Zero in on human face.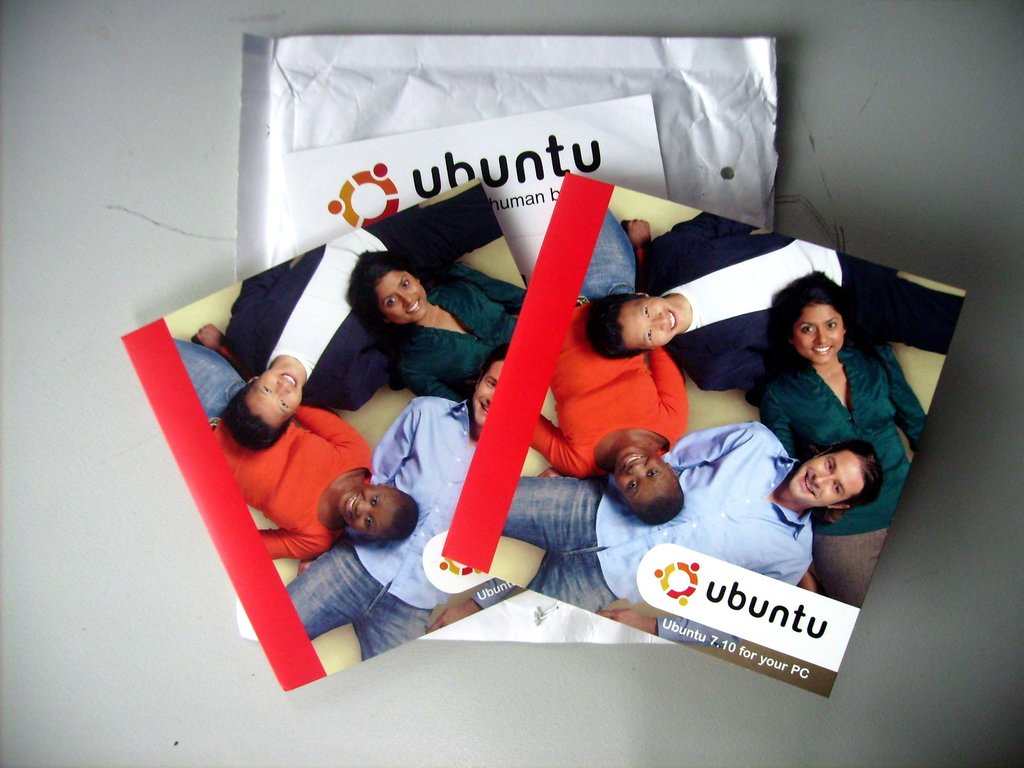
Zeroed in: l=375, t=270, r=428, b=322.
